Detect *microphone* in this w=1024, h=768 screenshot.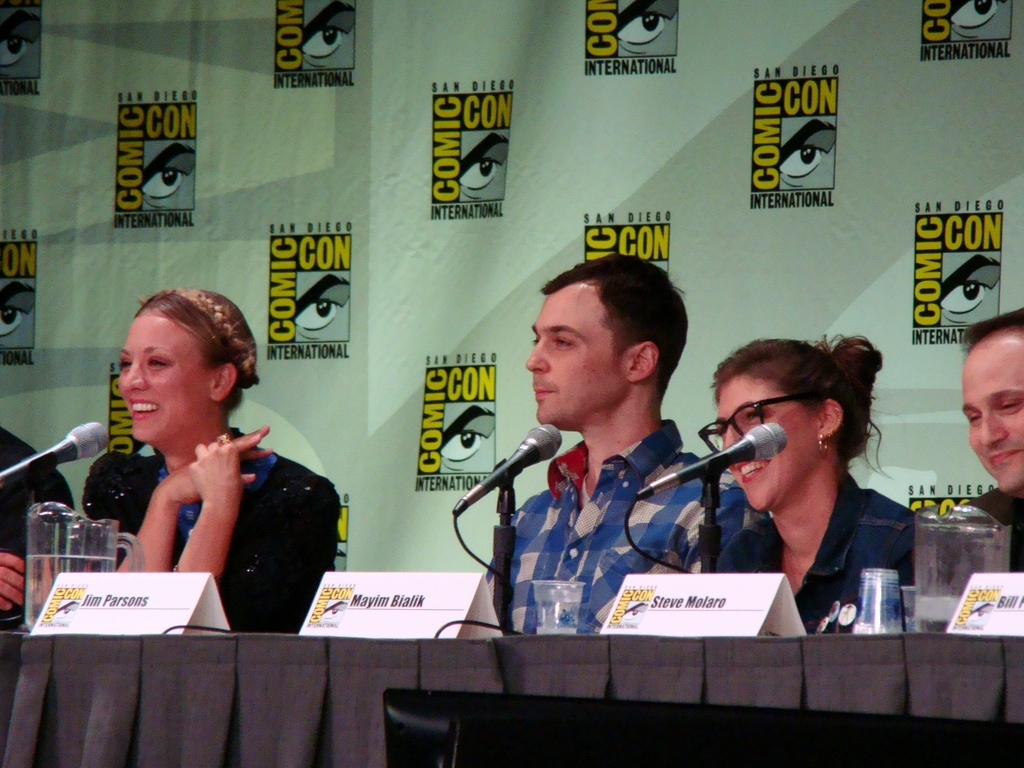
Detection: pyautogui.locateOnScreen(3, 429, 100, 501).
